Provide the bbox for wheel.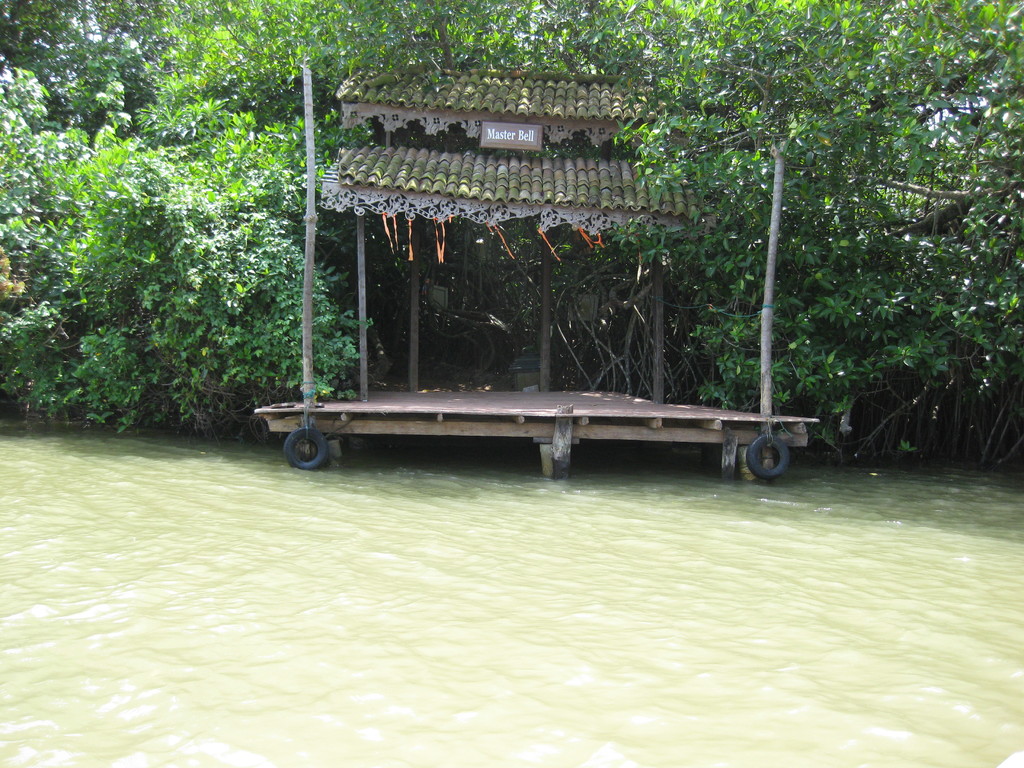
locate(747, 435, 789, 479).
